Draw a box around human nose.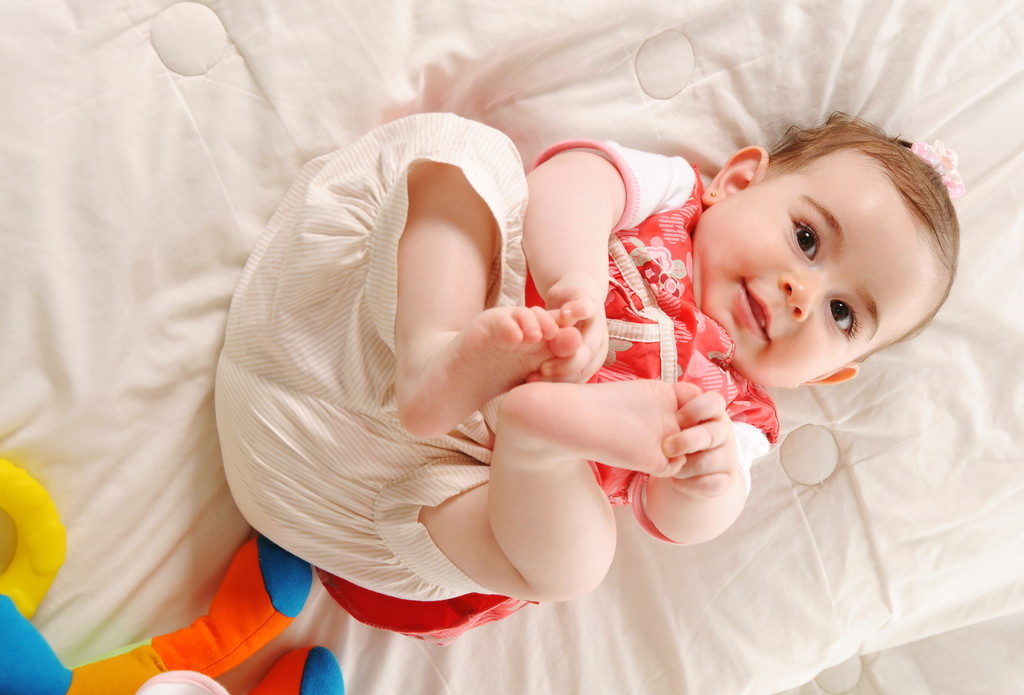
bbox=[783, 273, 828, 321].
